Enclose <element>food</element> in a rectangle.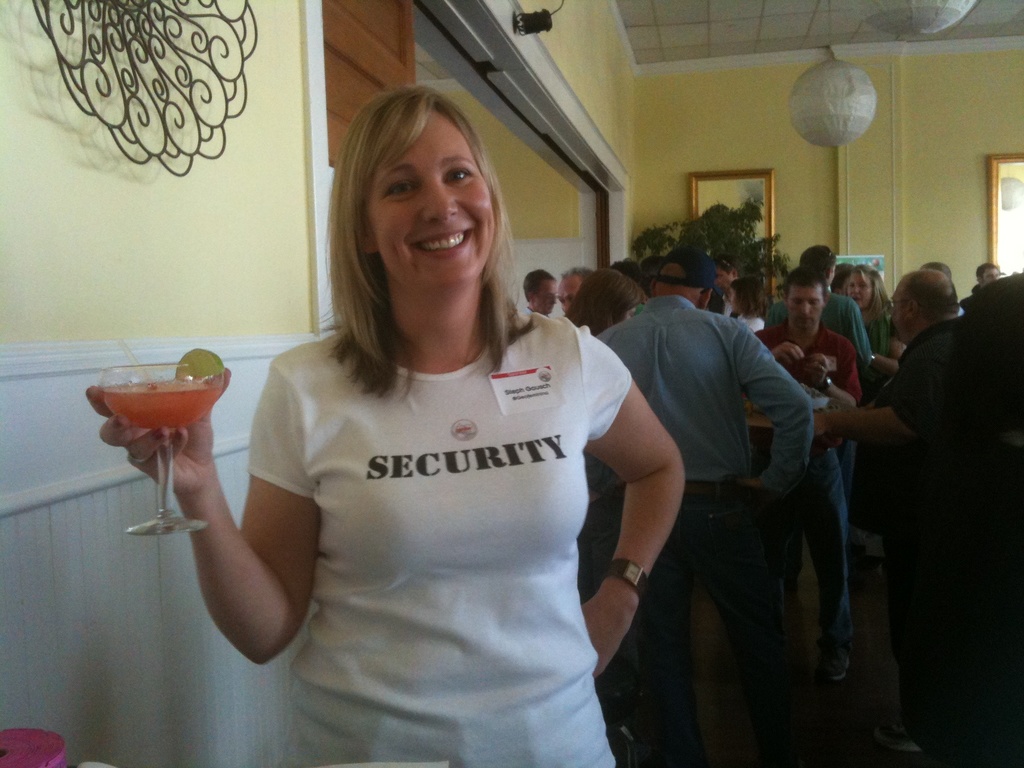
box=[180, 351, 225, 381].
